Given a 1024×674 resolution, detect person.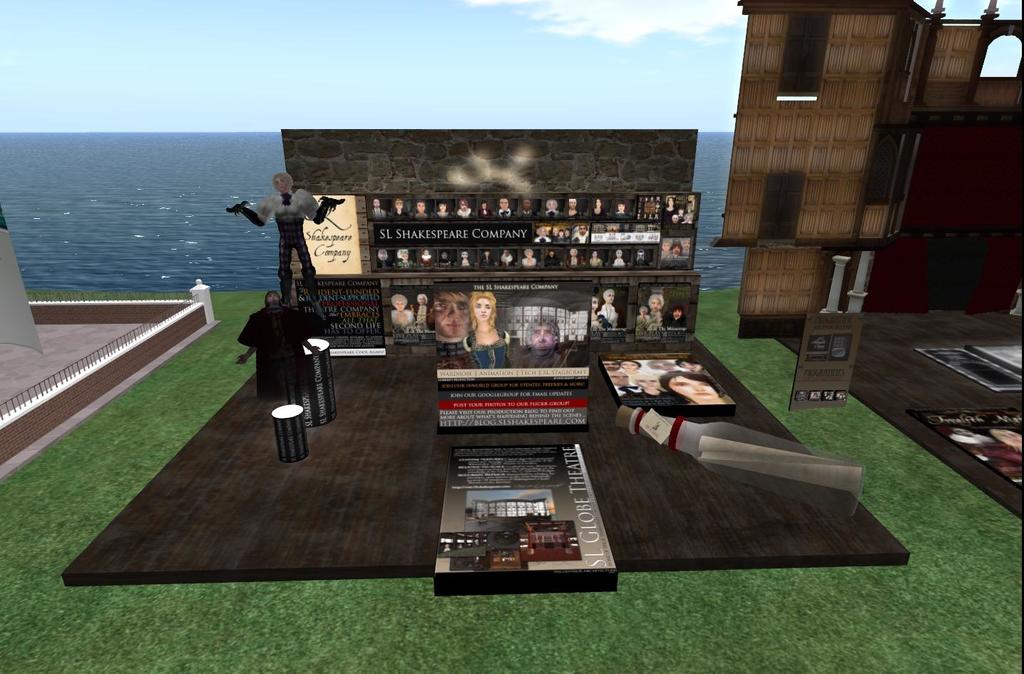
<bbox>615, 199, 630, 215</bbox>.
